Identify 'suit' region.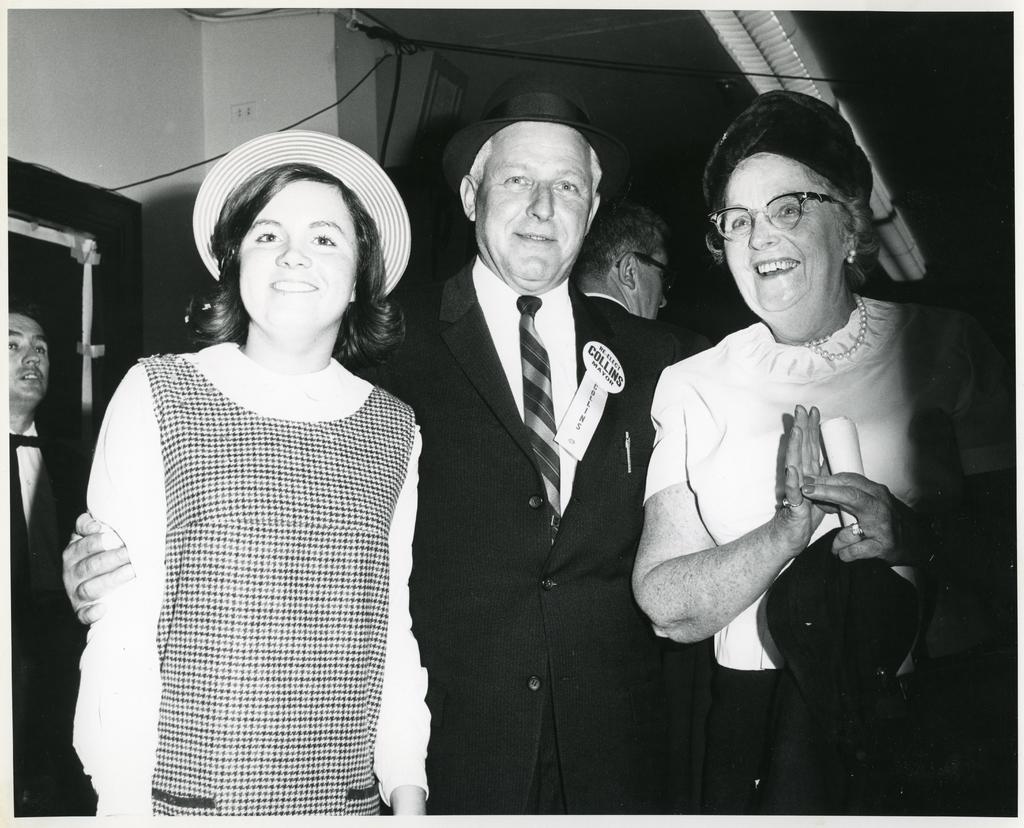
Region: (401,56,666,827).
